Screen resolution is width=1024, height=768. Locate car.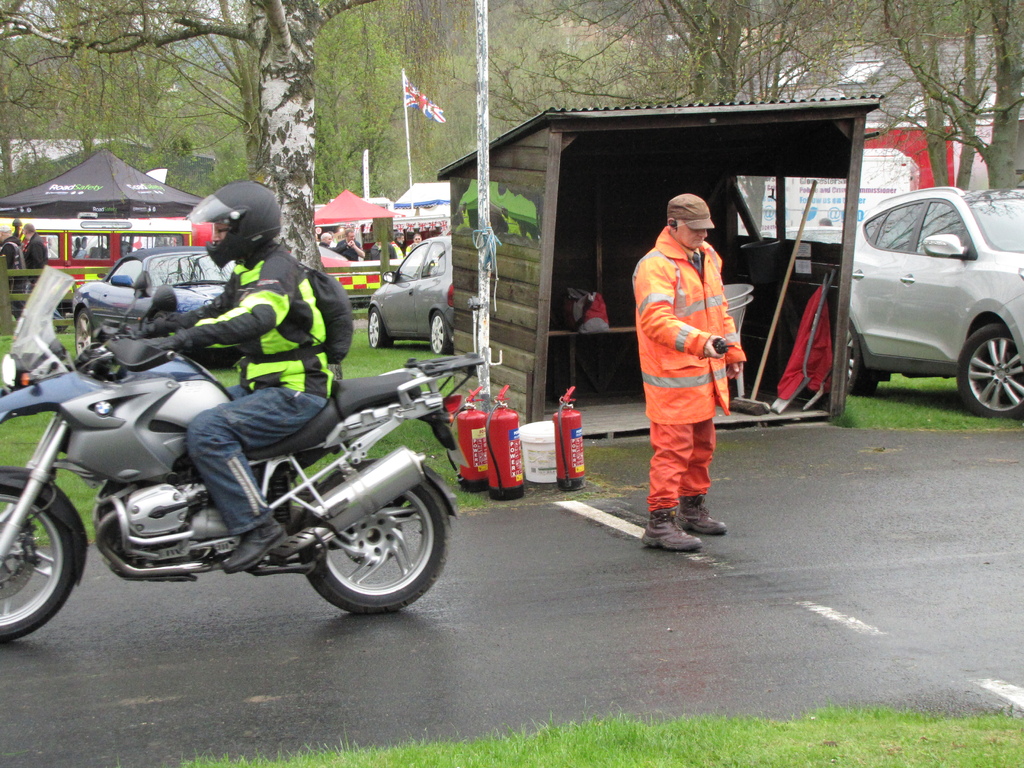
(left=822, top=169, right=1023, bottom=406).
